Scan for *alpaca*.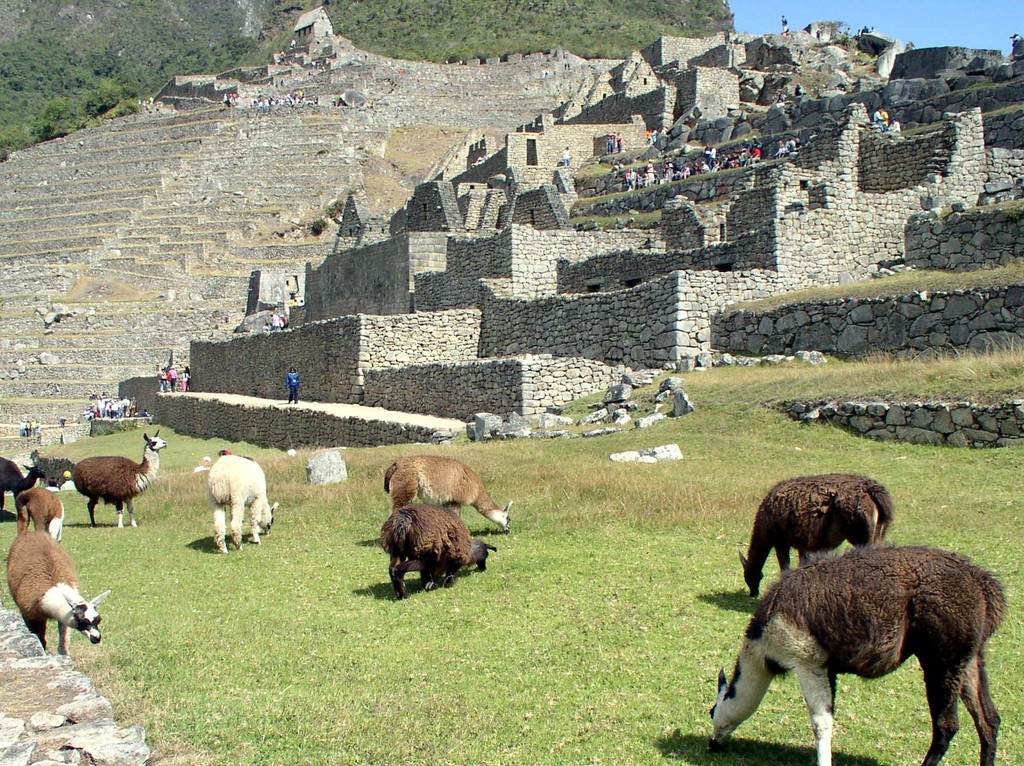
Scan result: rect(739, 474, 892, 598).
